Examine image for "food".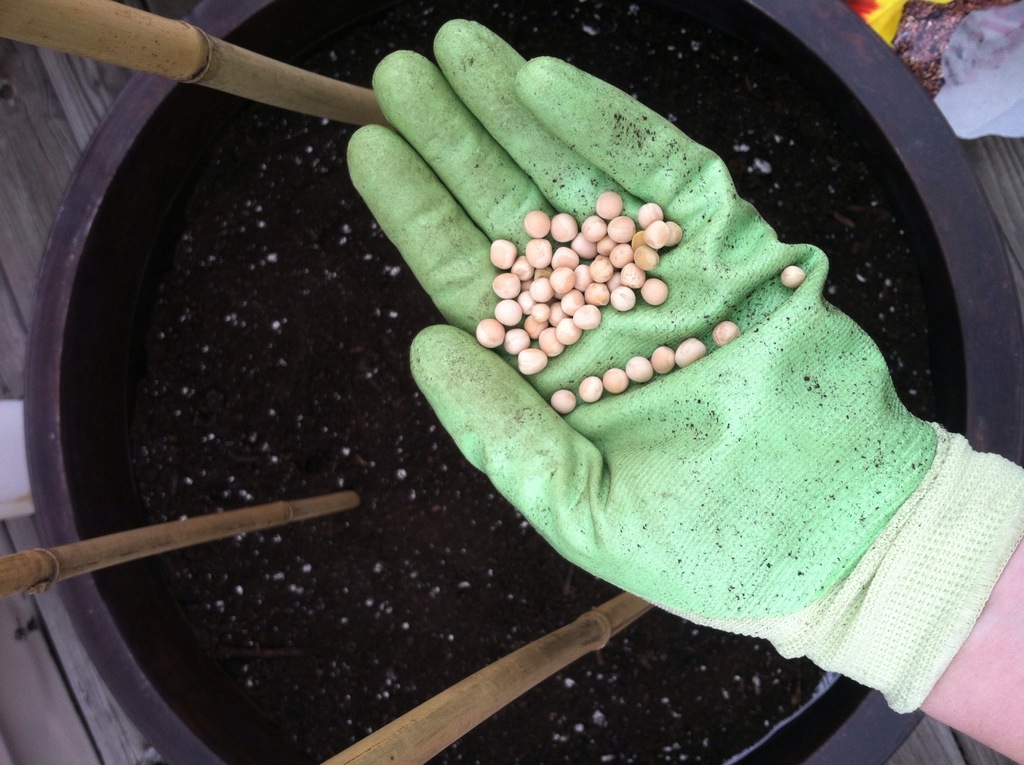
Examination result: [648,345,675,376].
